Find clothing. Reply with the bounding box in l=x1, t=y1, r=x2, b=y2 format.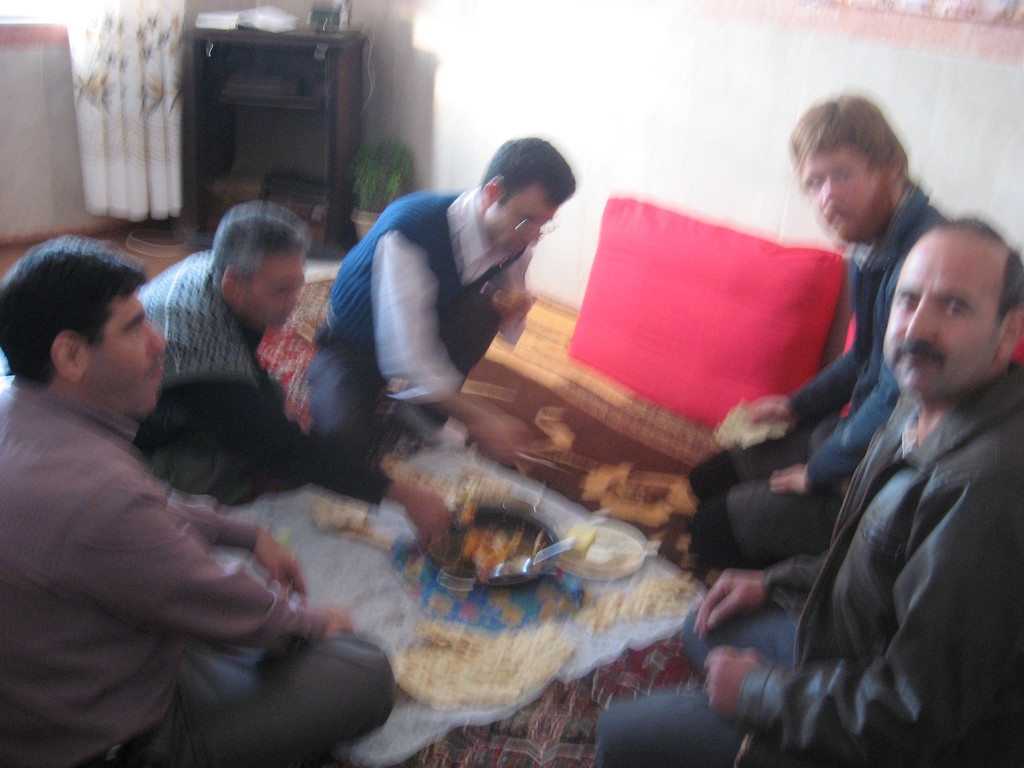
l=596, t=362, r=1023, b=767.
